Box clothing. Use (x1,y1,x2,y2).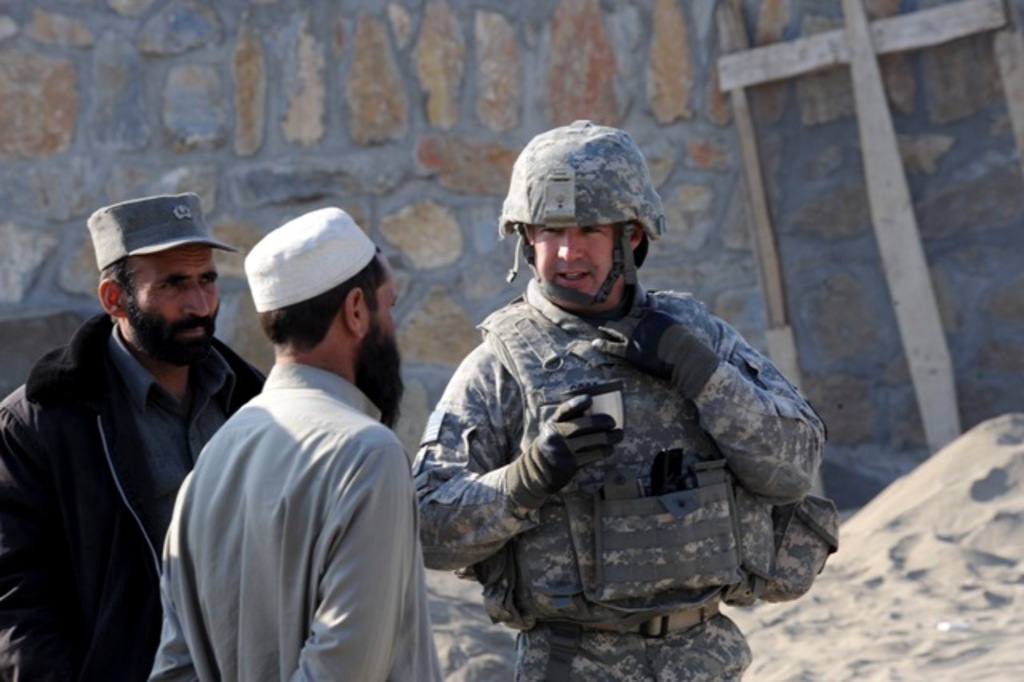
(0,306,264,680).
